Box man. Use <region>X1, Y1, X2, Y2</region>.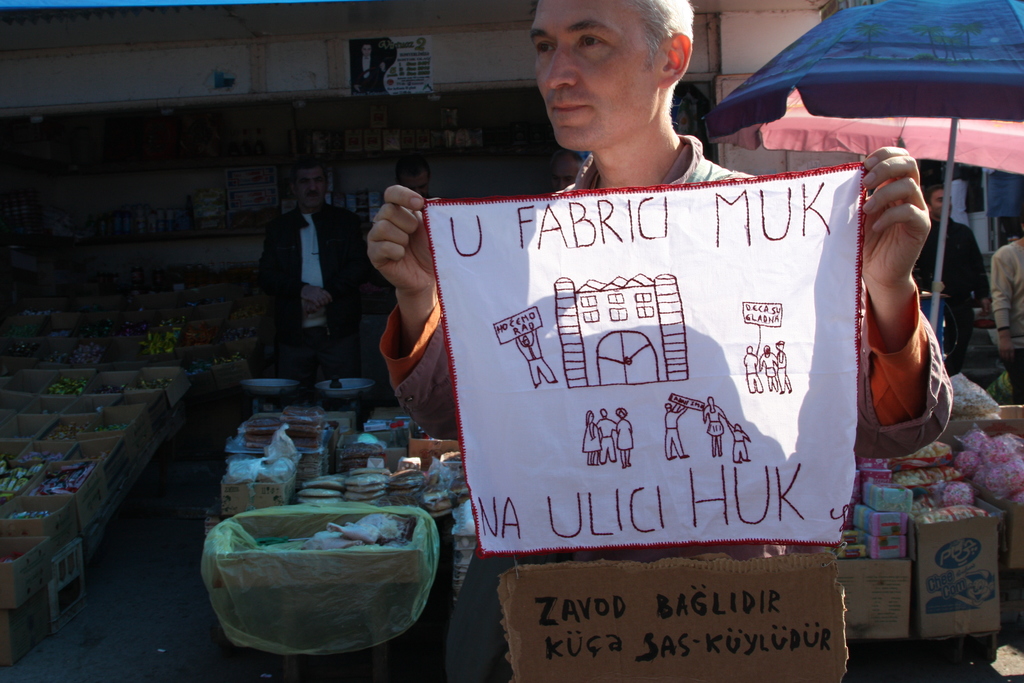
<region>253, 167, 356, 381</region>.
